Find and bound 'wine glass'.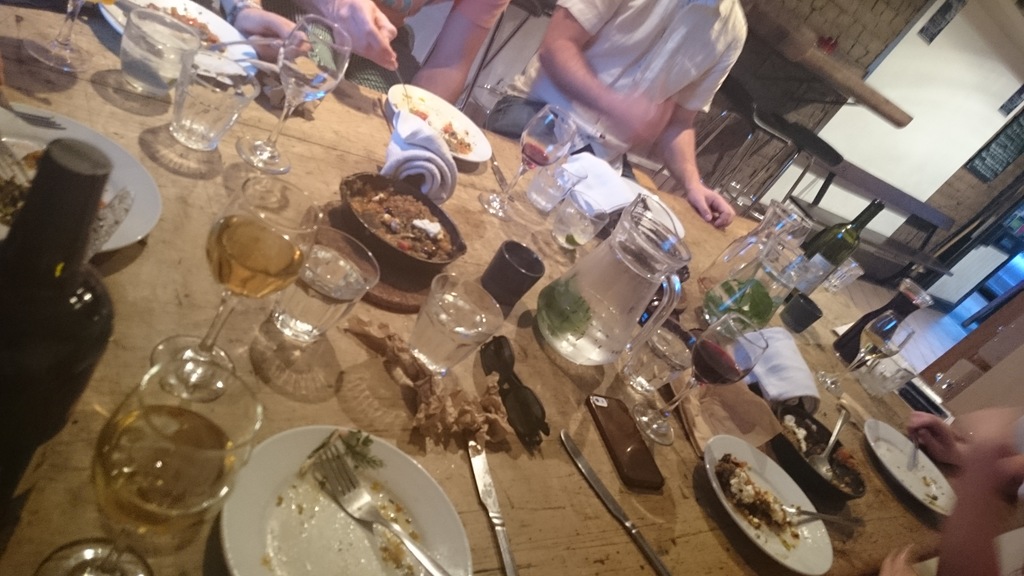
Bound: <box>238,14,349,177</box>.
